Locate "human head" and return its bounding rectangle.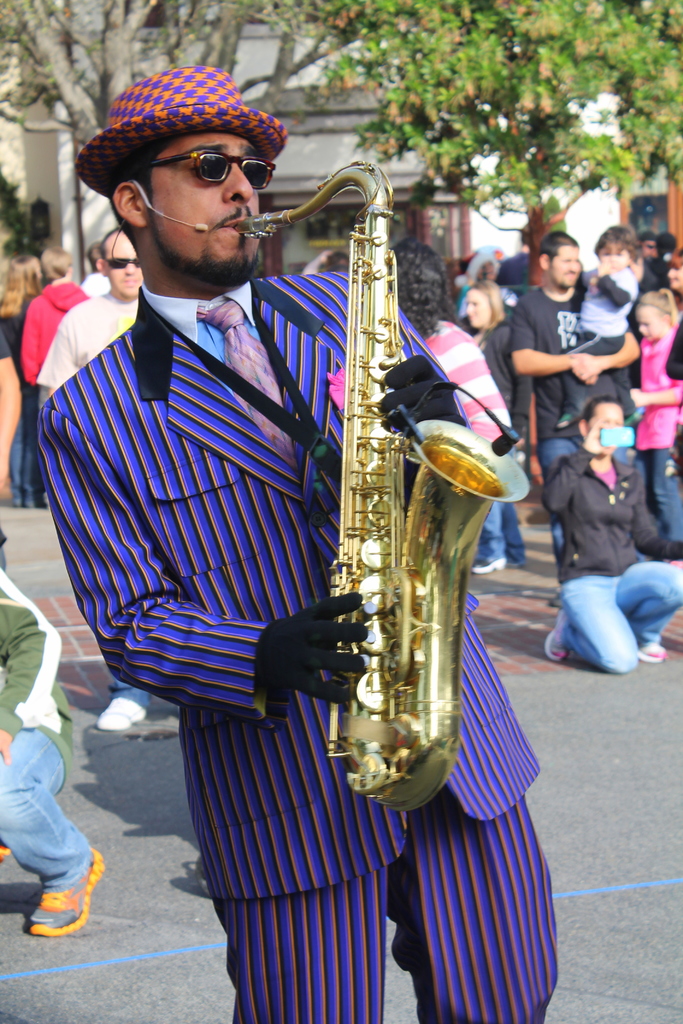
l=99, t=225, r=148, b=298.
